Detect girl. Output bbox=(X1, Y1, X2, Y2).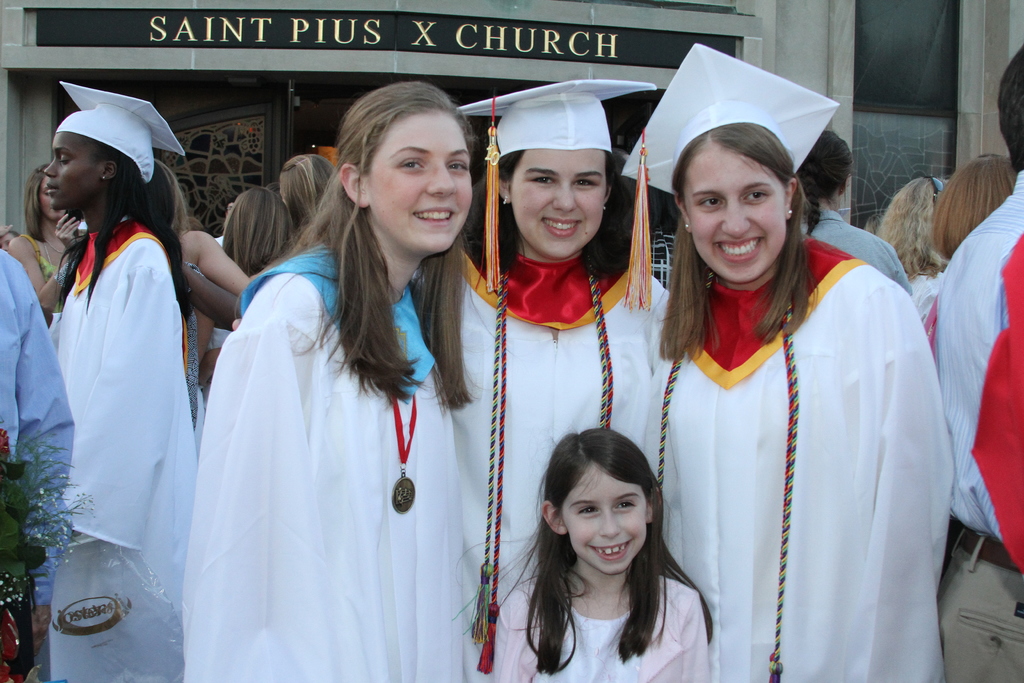
bbox=(44, 79, 197, 682).
